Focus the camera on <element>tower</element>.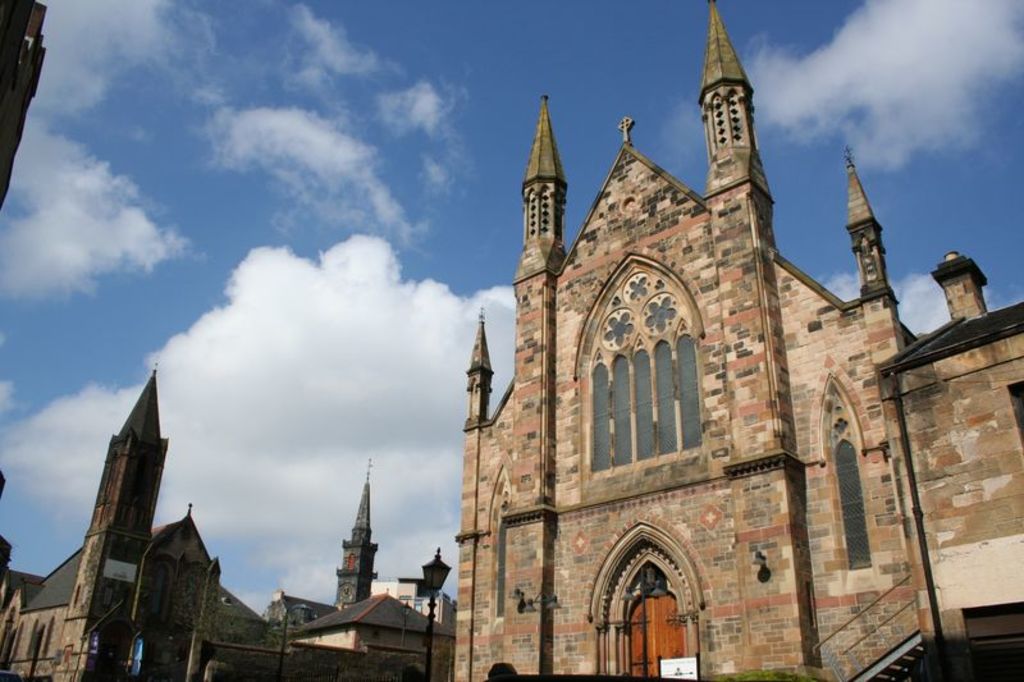
Focus region: {"left": 52, "top": 374, "right": 152, "bottom": 677}.
